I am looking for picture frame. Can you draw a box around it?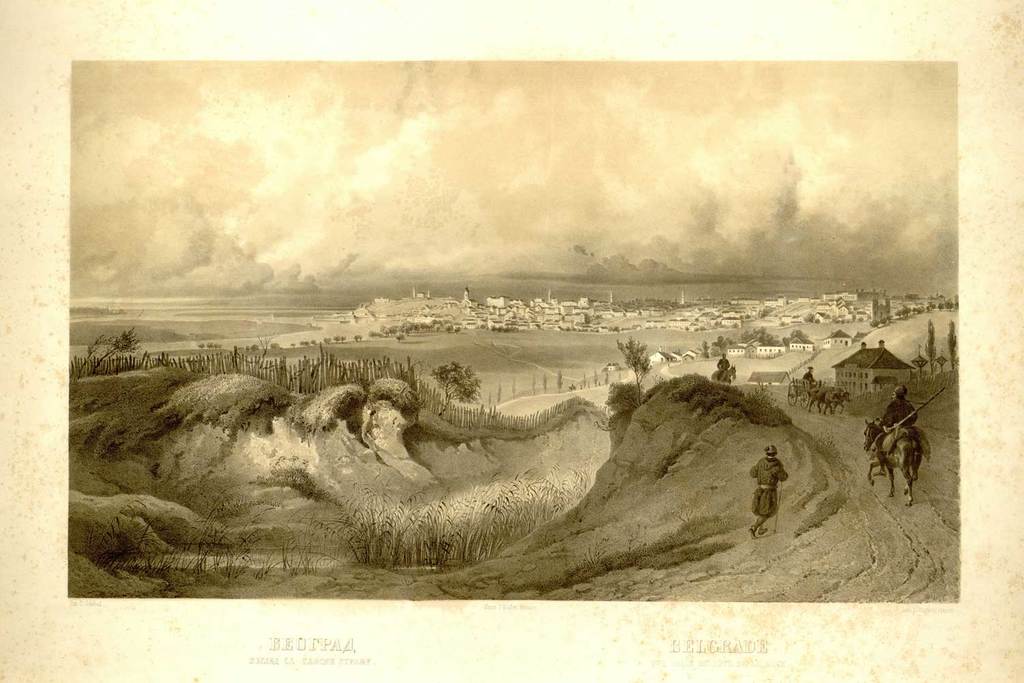
Sure, the bounding box is bbox(0, 0, 1023, 682).
